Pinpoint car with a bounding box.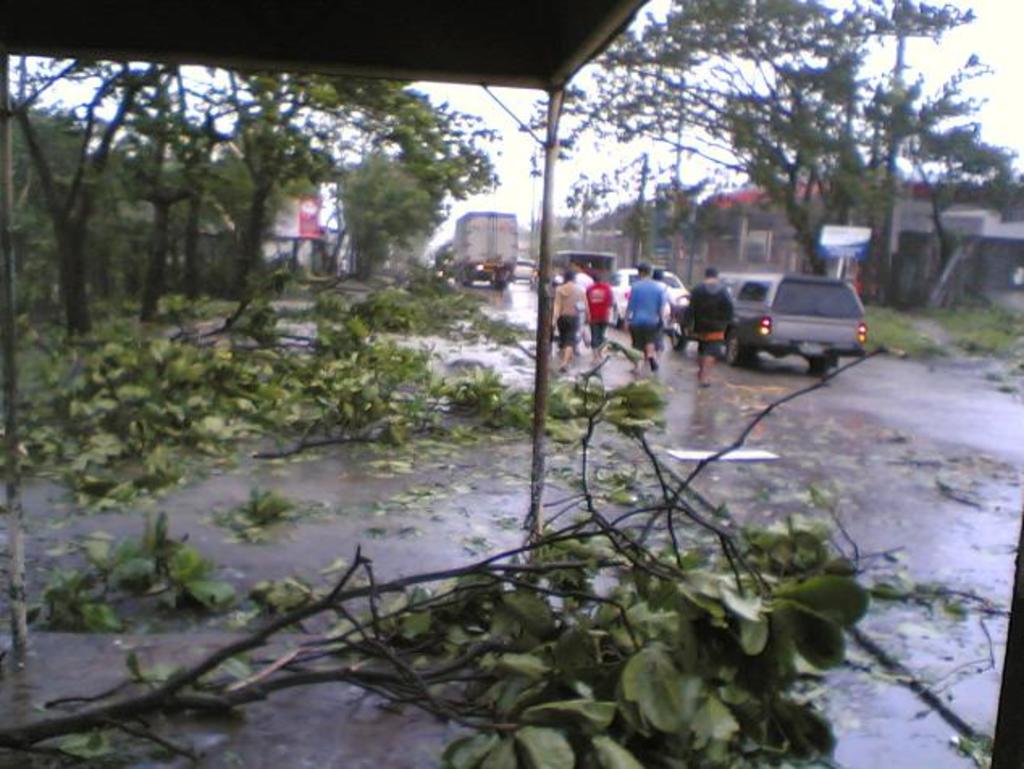
left=722, top=270, right=871, bottom=373.
